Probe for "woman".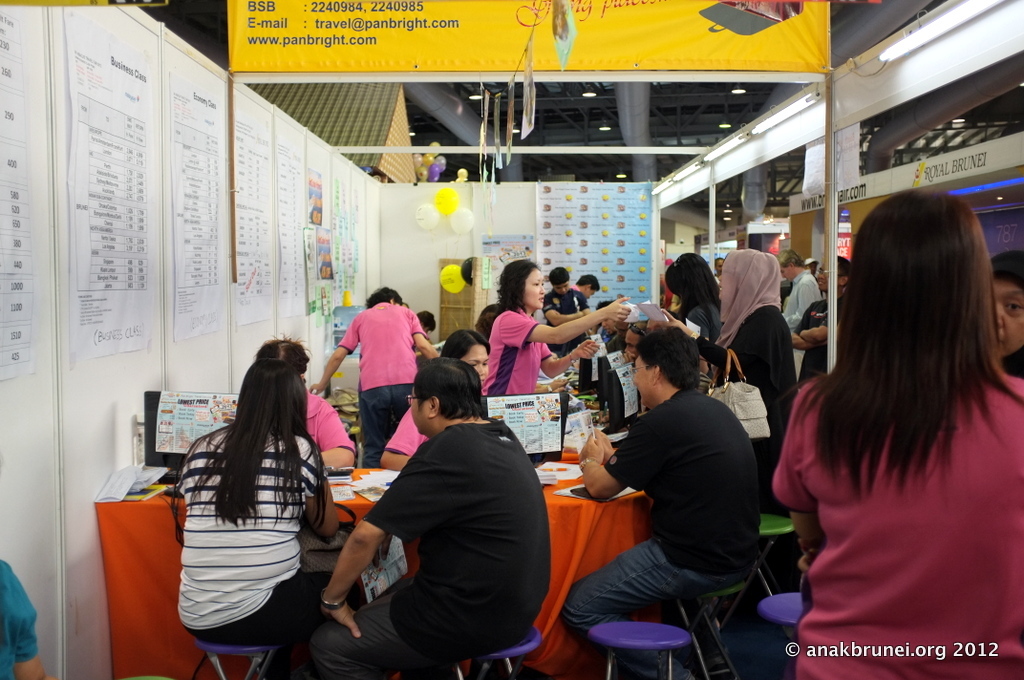
Probe result: 380:328:497:469.
